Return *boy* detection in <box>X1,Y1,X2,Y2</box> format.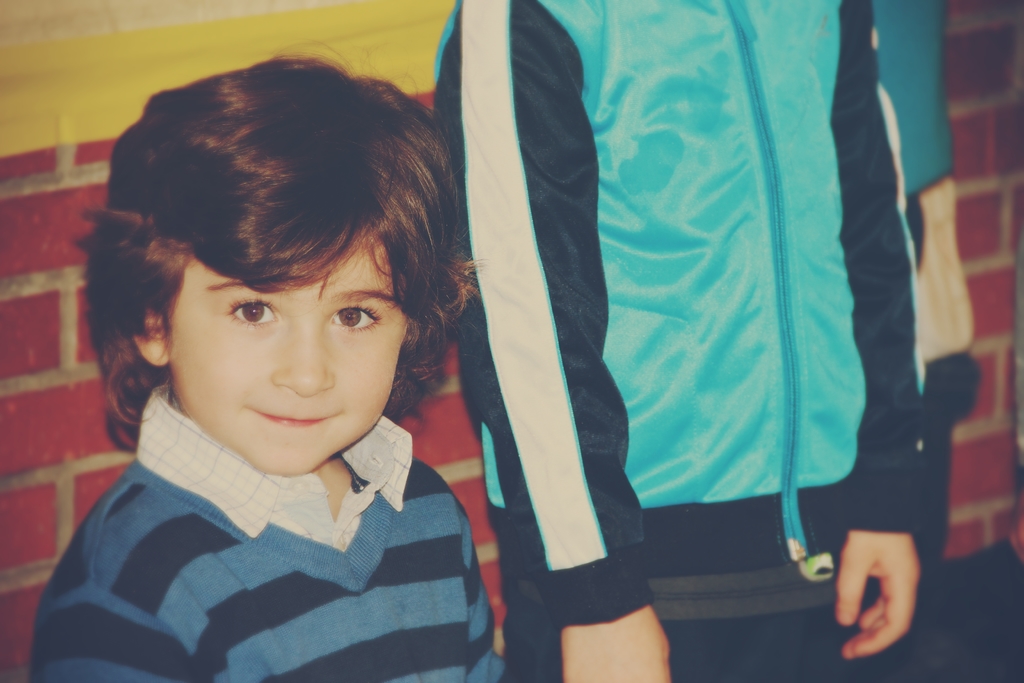
<box>35,44,496,673</box>.
